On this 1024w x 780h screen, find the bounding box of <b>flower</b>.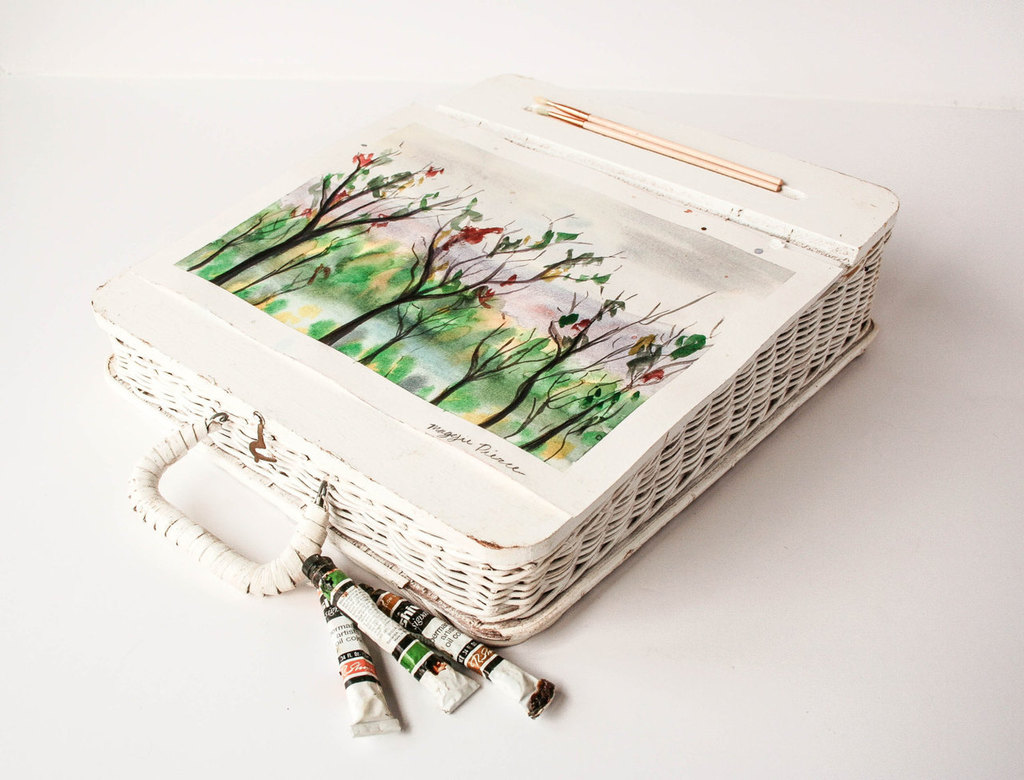
Bounding box: x1=642 y1=368 x2=662 y2=380.
